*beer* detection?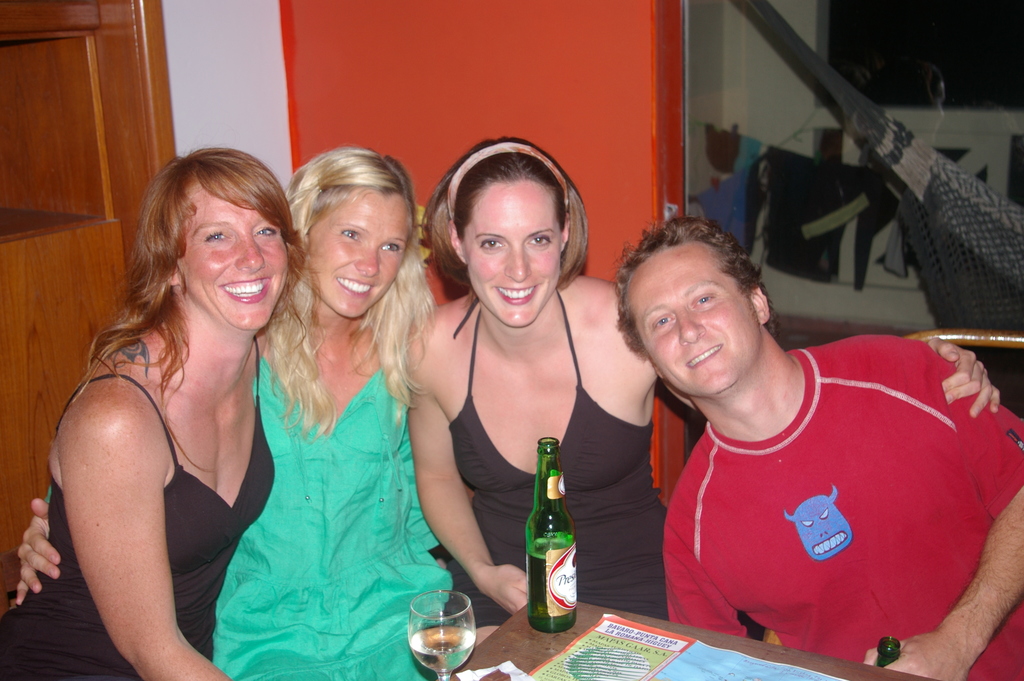
[left=529, top=440, right=578, bottom=632]
